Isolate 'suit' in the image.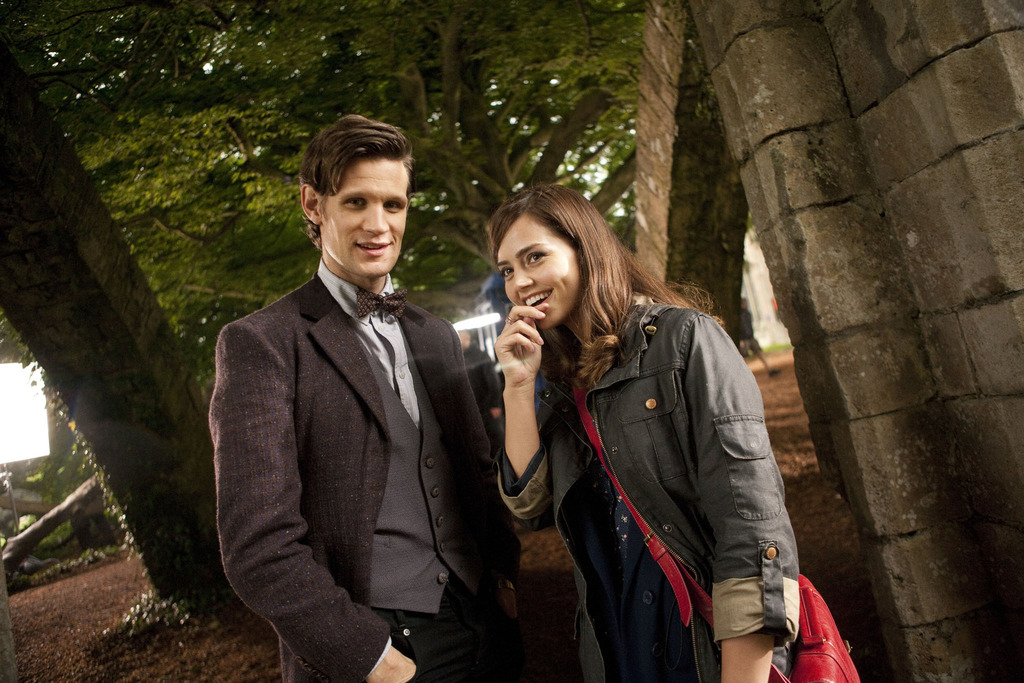
Isolated region: crop(204, 257, 533, 682).
